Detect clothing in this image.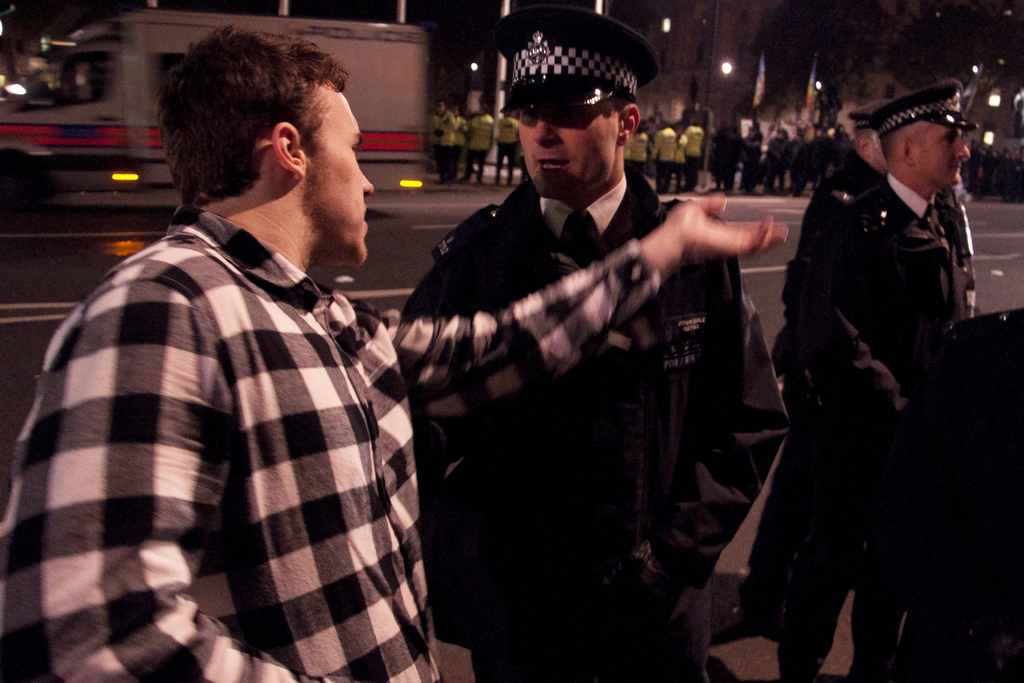
Detection: 452:113:466:165.
